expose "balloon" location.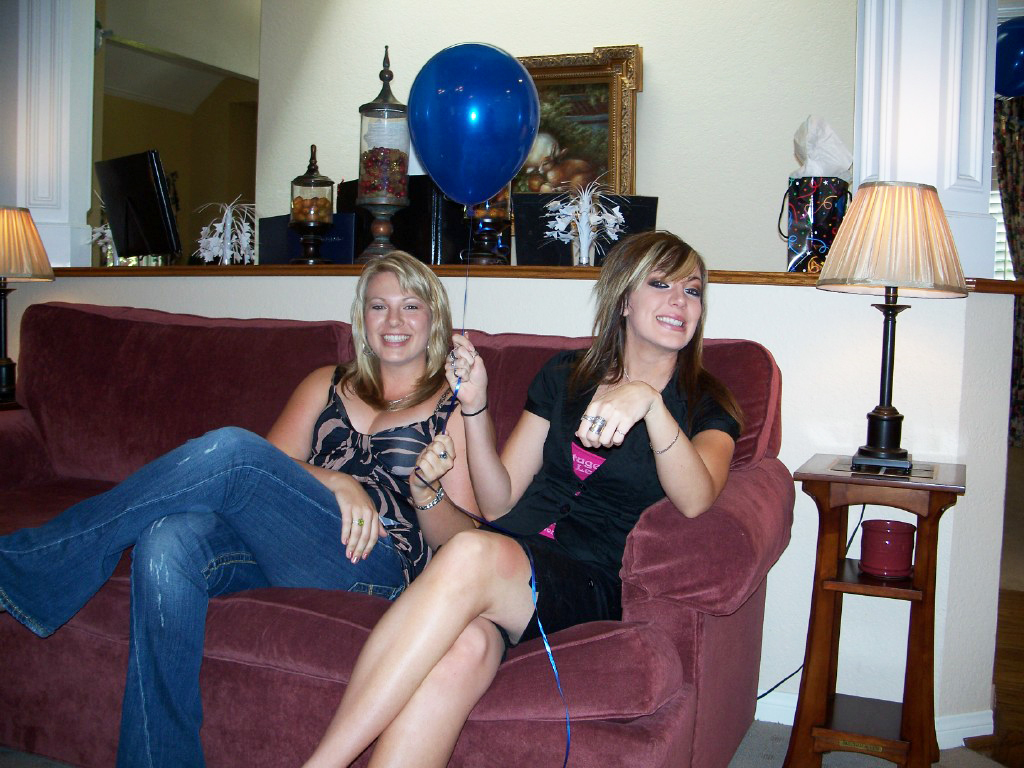
Exposed at (left=407, top=38, right=542, bottom=212).
